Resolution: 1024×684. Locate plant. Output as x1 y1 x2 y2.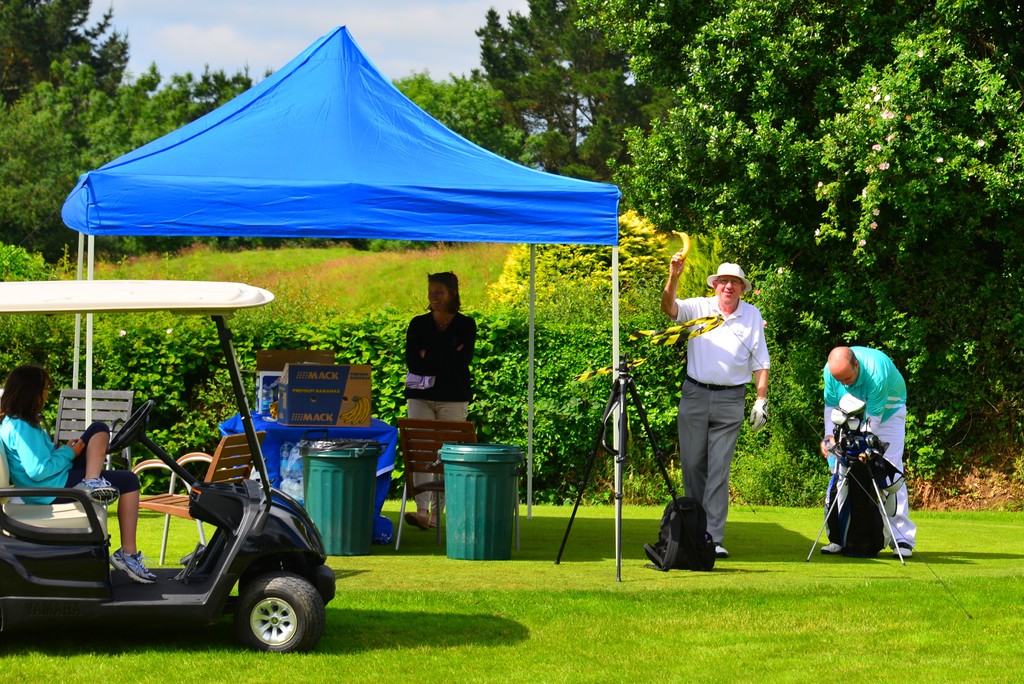
0 309 77 444.
